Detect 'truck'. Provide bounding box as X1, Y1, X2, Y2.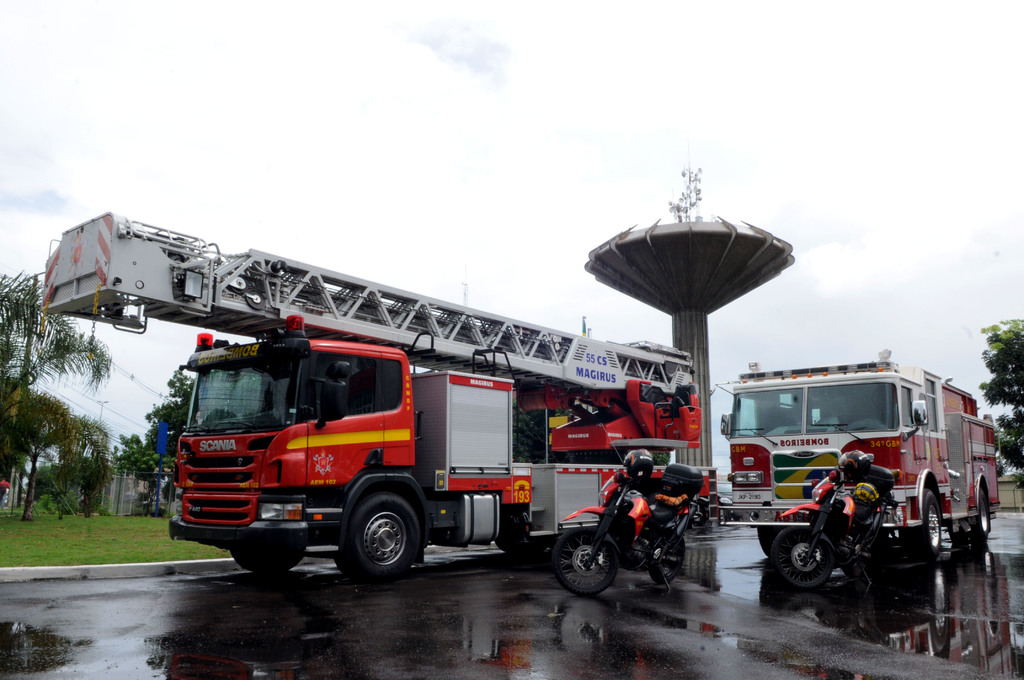
731, 345, 1007, 544.
